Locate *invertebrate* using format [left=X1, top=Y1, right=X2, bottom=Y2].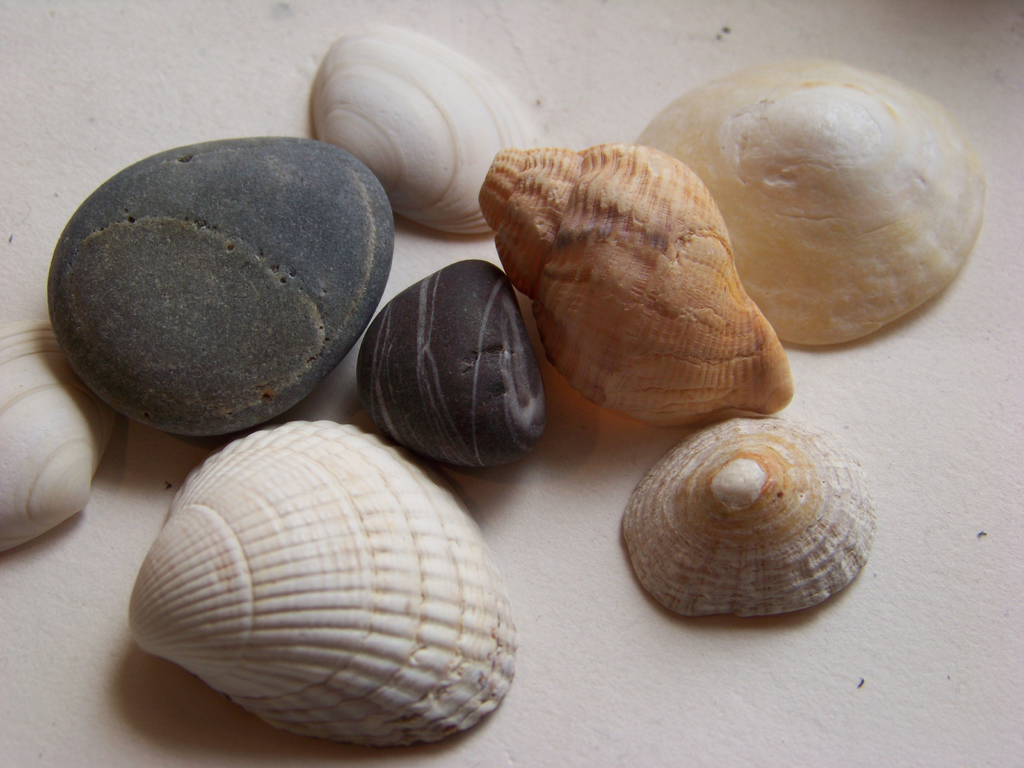
[left=621, top=408, right=877, bottom=617].
